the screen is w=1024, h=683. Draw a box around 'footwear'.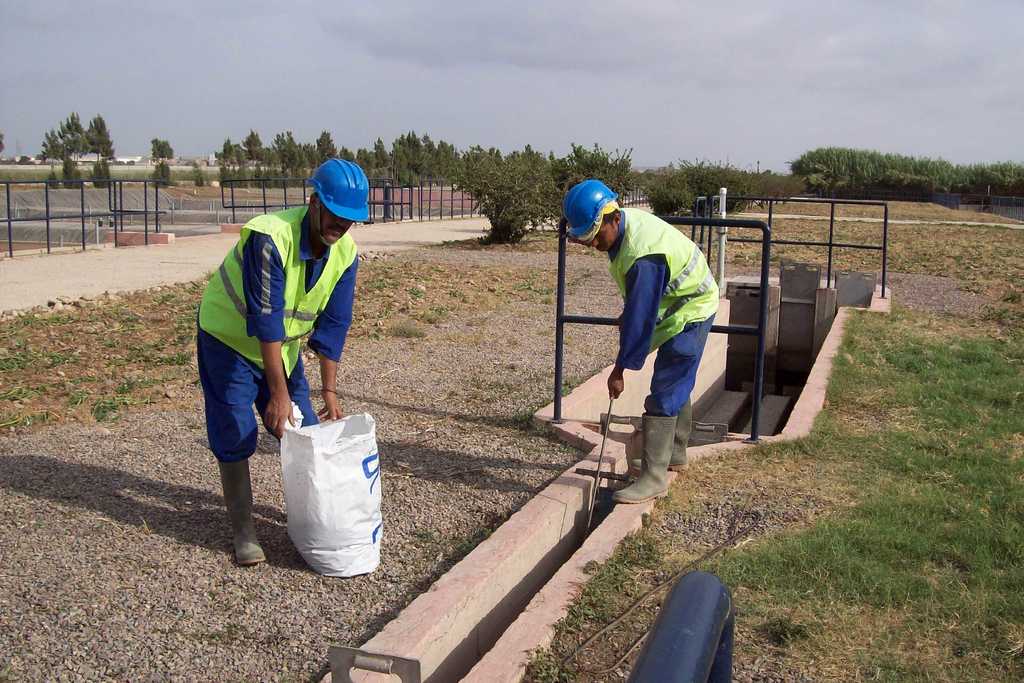
Rect(207, 461, 257, 568).
